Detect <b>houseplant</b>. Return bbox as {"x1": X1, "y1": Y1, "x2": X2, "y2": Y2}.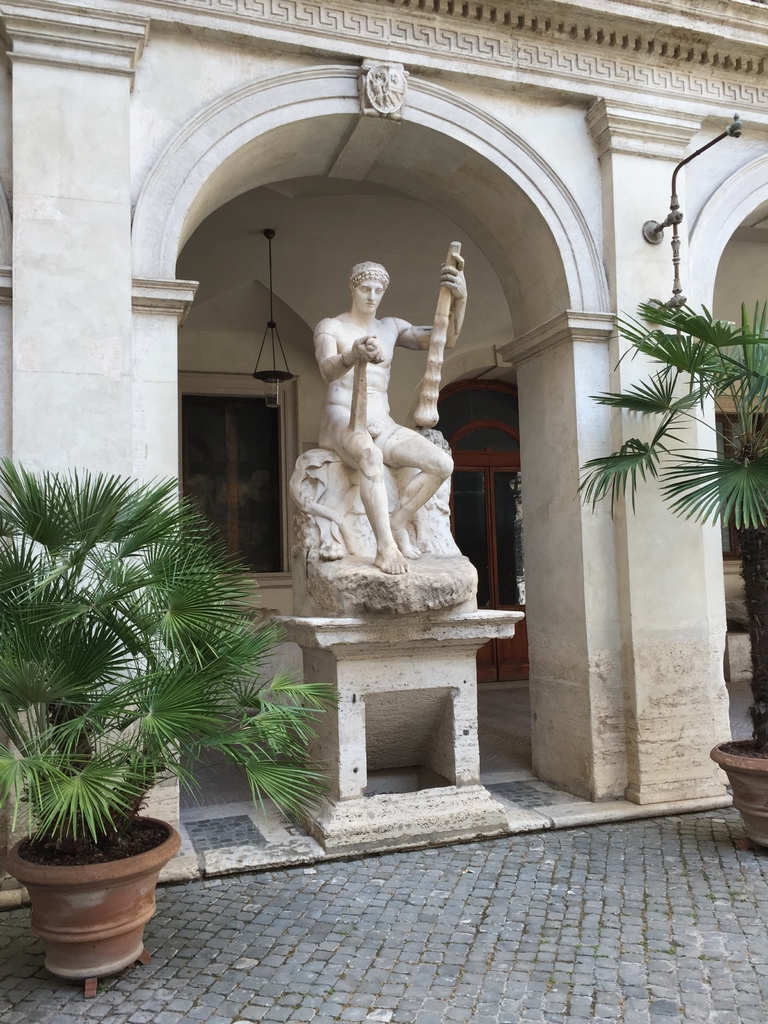
{"x1": 0, "y1": 450, "x2": 345, "y2": 999}.
